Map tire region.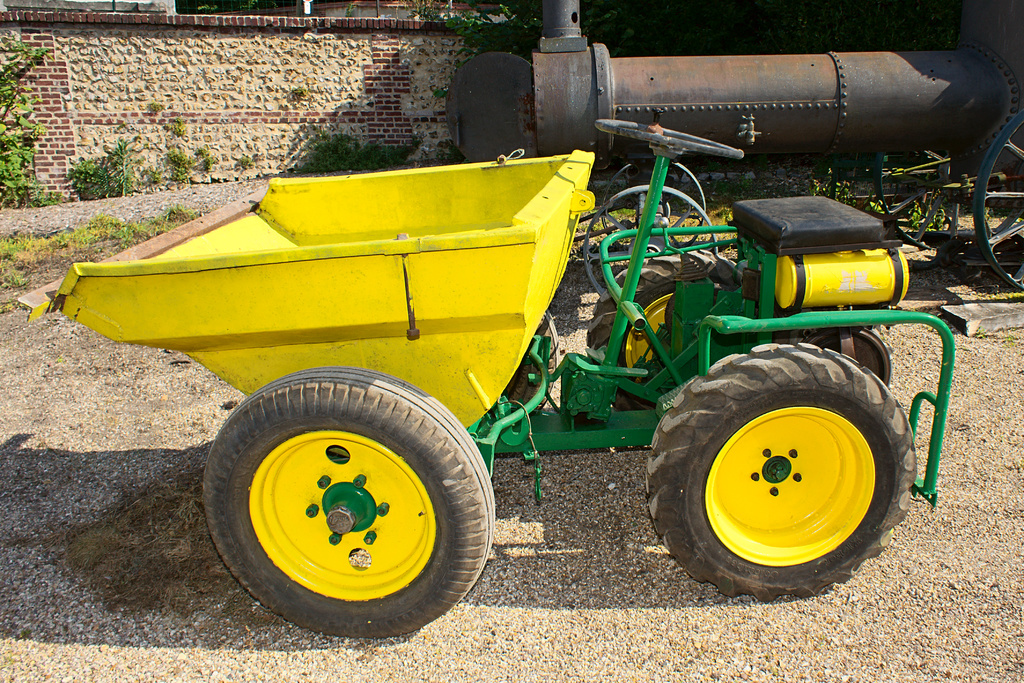
Mapped to [x1=655, y1=353, x2=916, y2=591].
